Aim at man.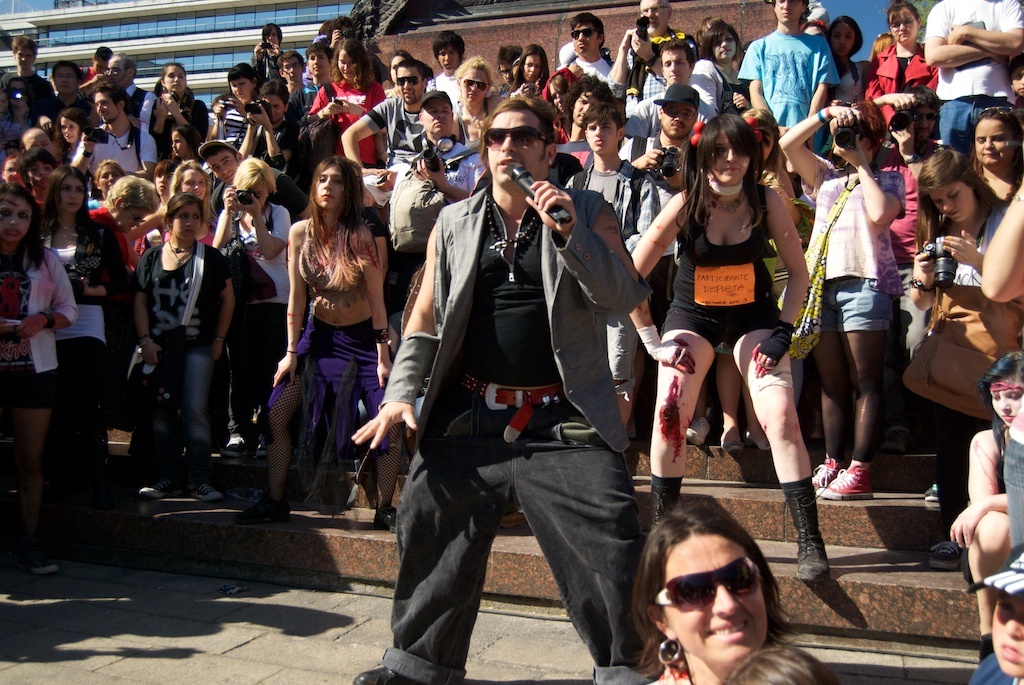
Aimed at 618:39:720:148.
